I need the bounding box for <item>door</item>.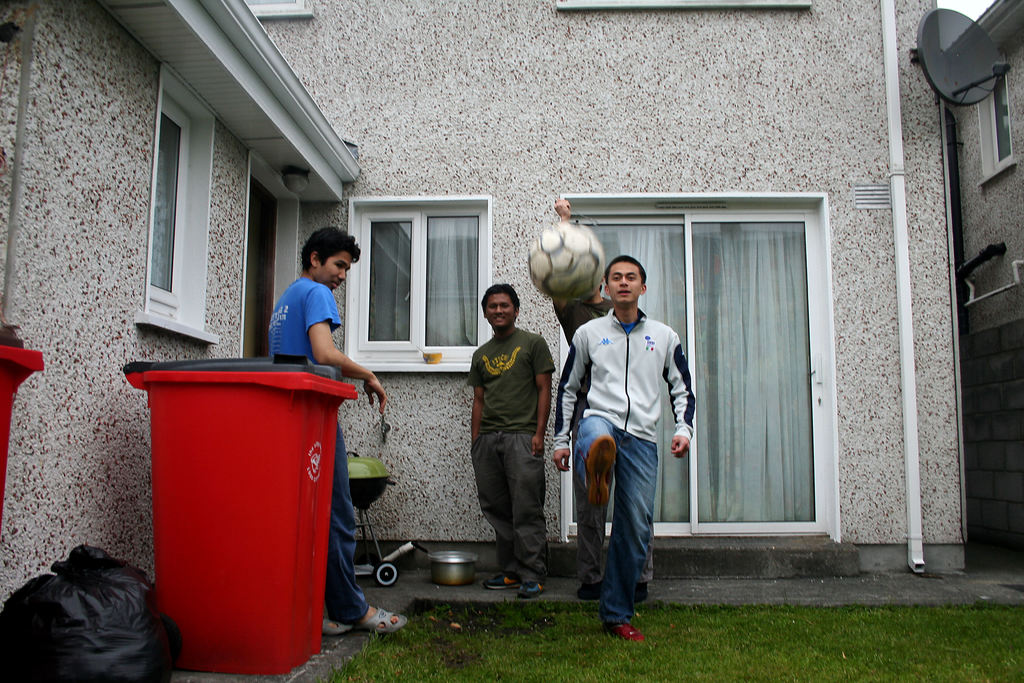
Here it is: {"left": 243, "top": 194, "right": 268, "bottom": 359}.
